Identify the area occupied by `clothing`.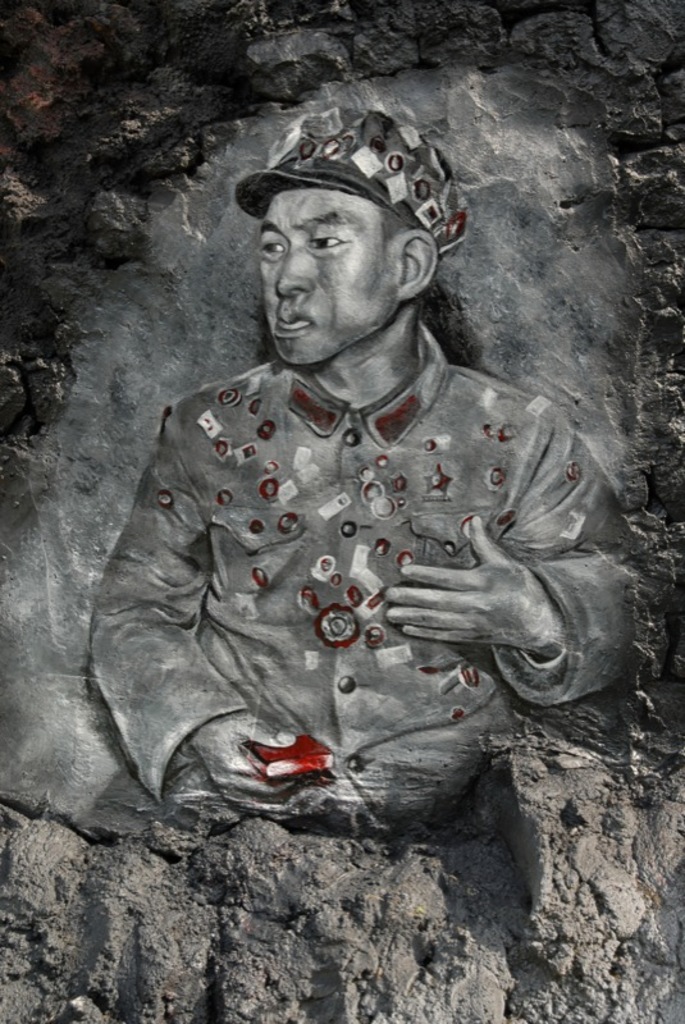
Area: 74/262/644/888.
